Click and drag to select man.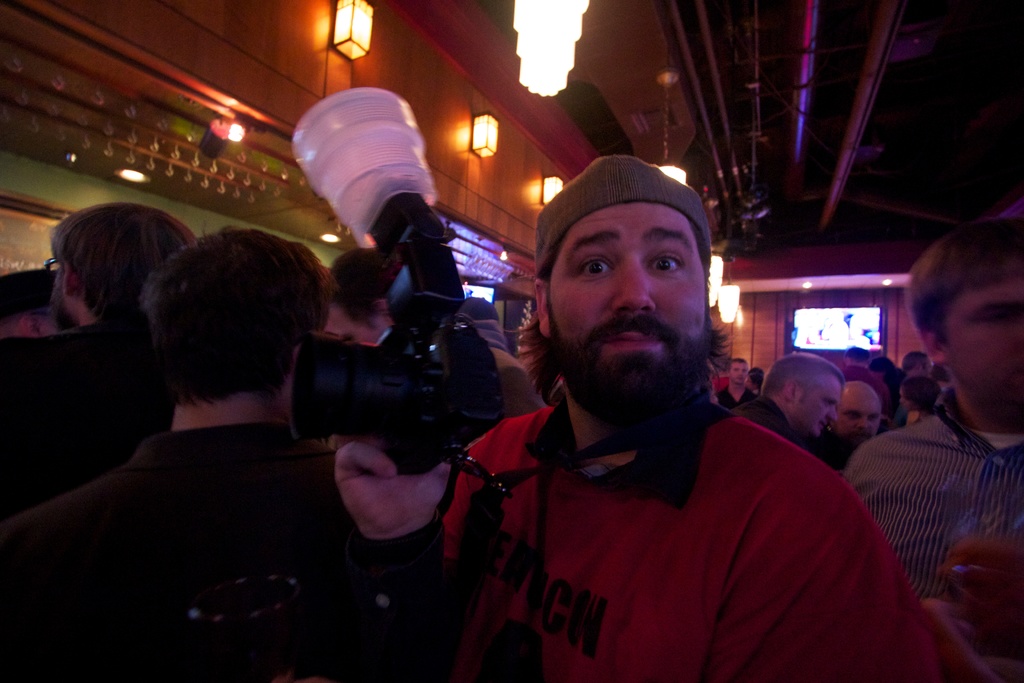
Selection: <box>713,356,756,410</box>.
